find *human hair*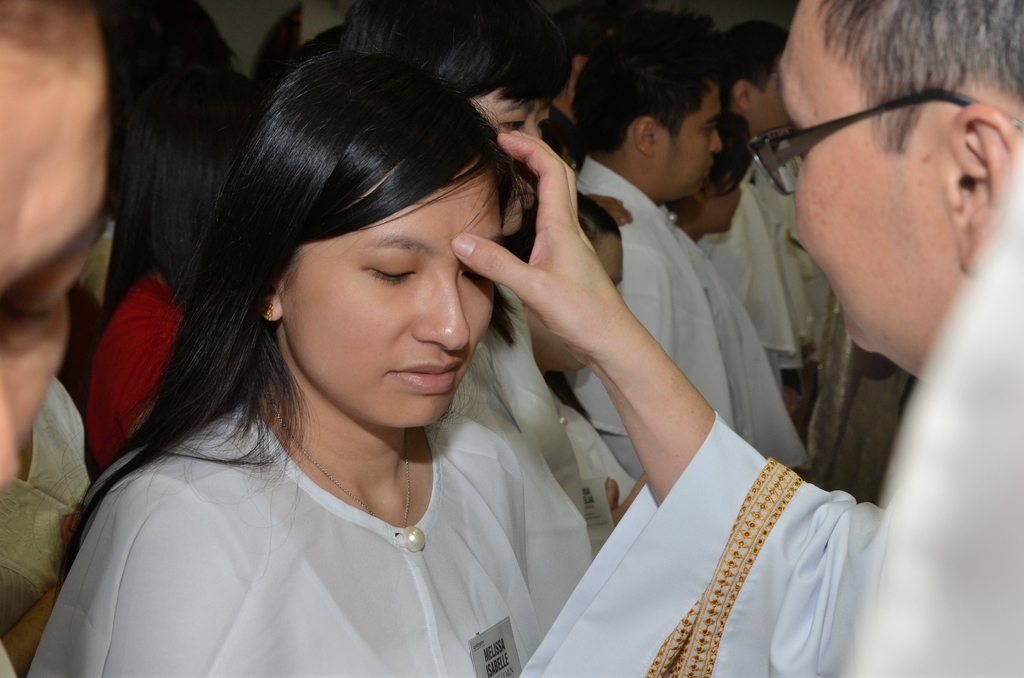
bbox=(820, 0, 1023, 156)
